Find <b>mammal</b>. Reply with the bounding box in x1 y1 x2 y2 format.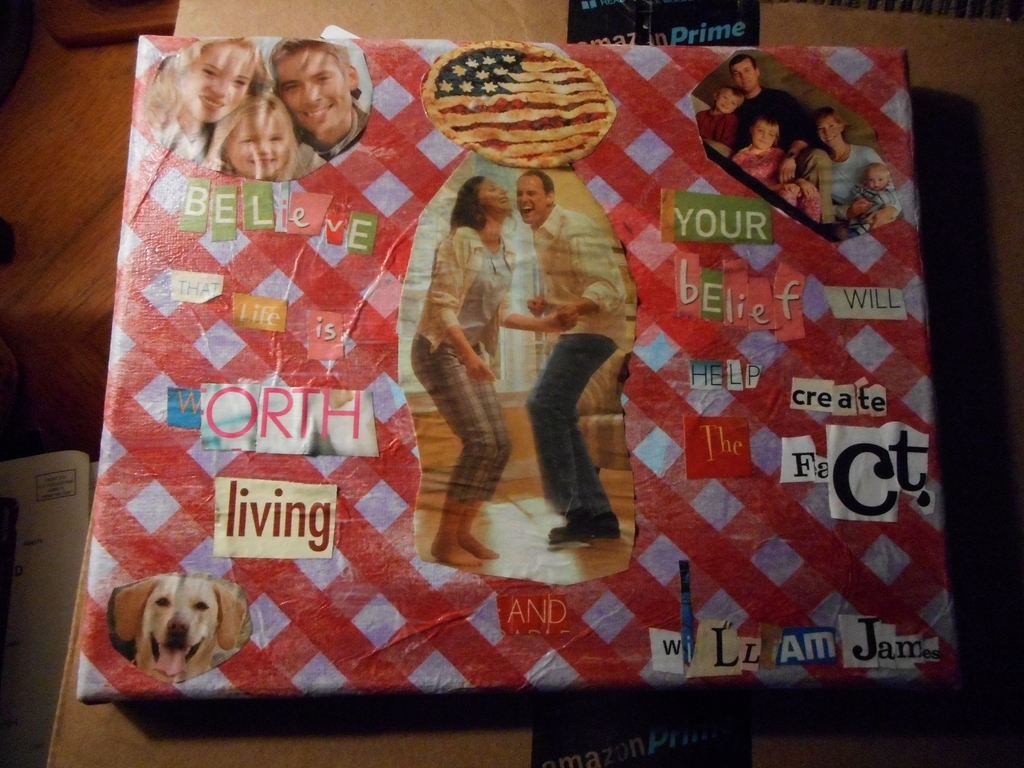
140 33 263 164.
